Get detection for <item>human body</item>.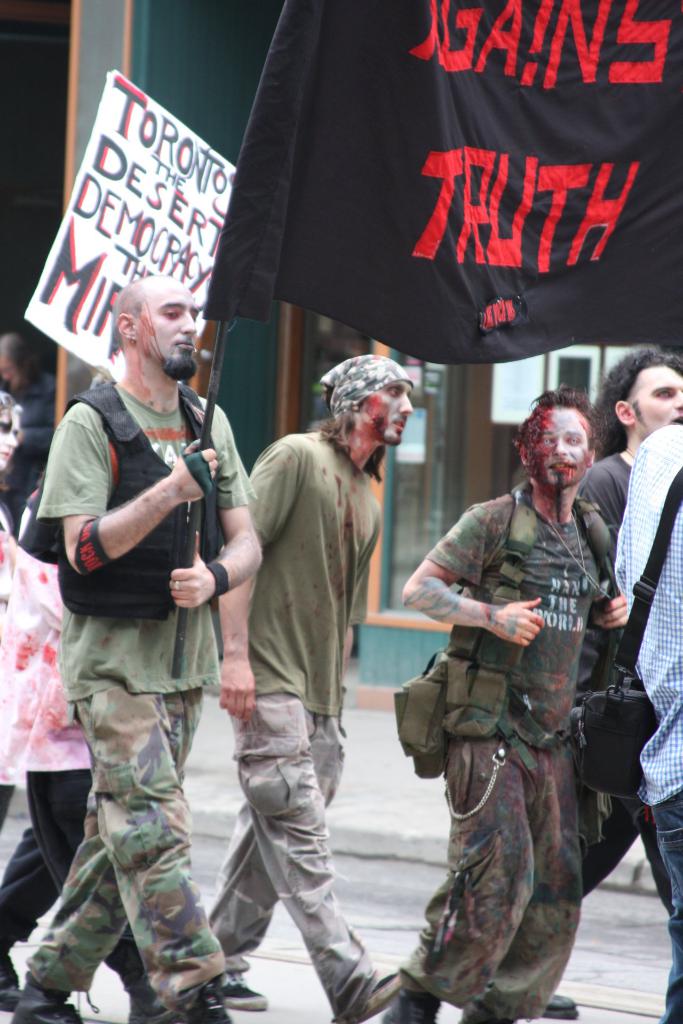
Detection: <bbox>216, 342, 398, 1018</bbox>.
